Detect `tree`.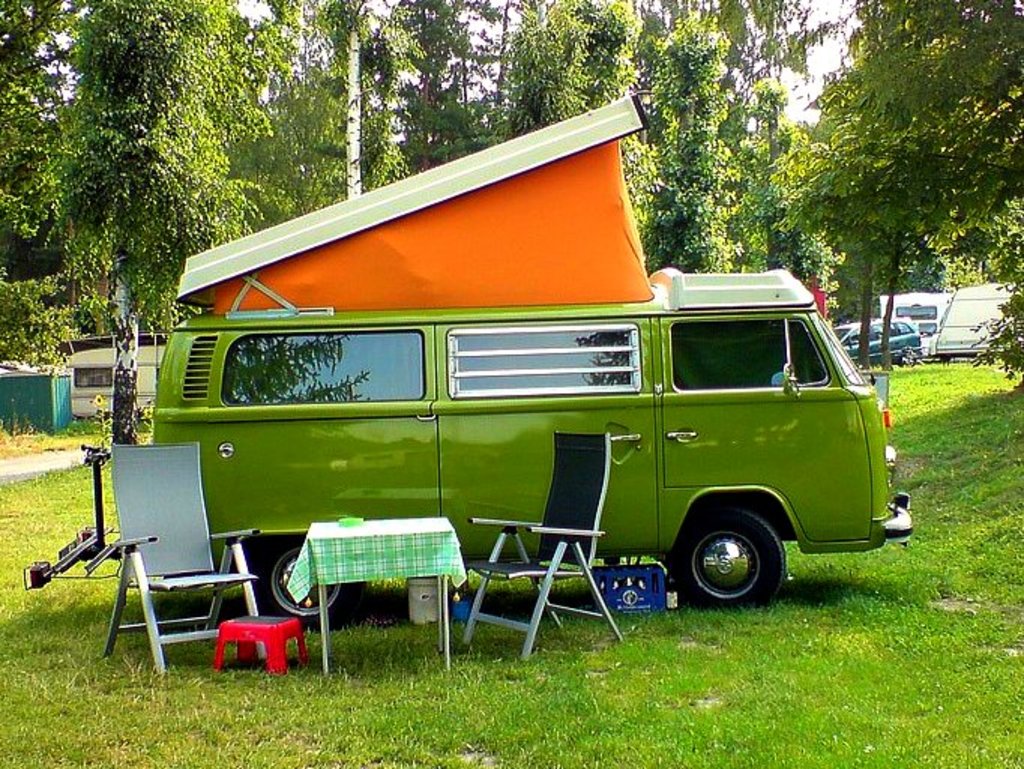
Detected at rect(830, 0, 1022, 384).
